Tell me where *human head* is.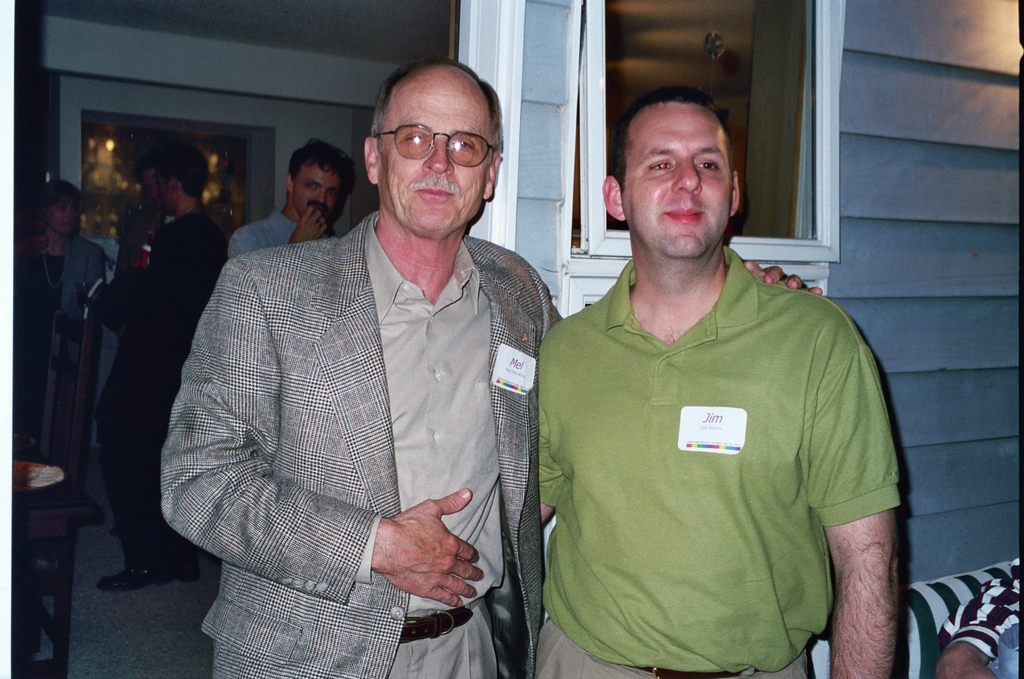
*human head* is at pyautogui.locateOnScreen(136, 158, 158, 197).
